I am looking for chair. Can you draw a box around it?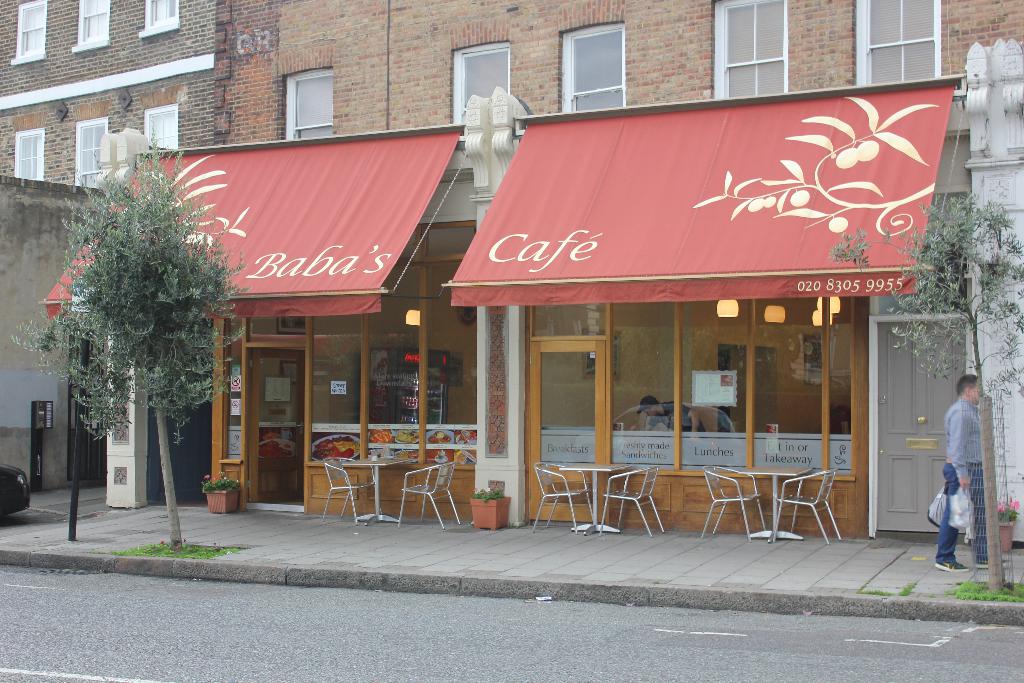
Sure, the bounding box is box=[696, 462, 770, 541].
